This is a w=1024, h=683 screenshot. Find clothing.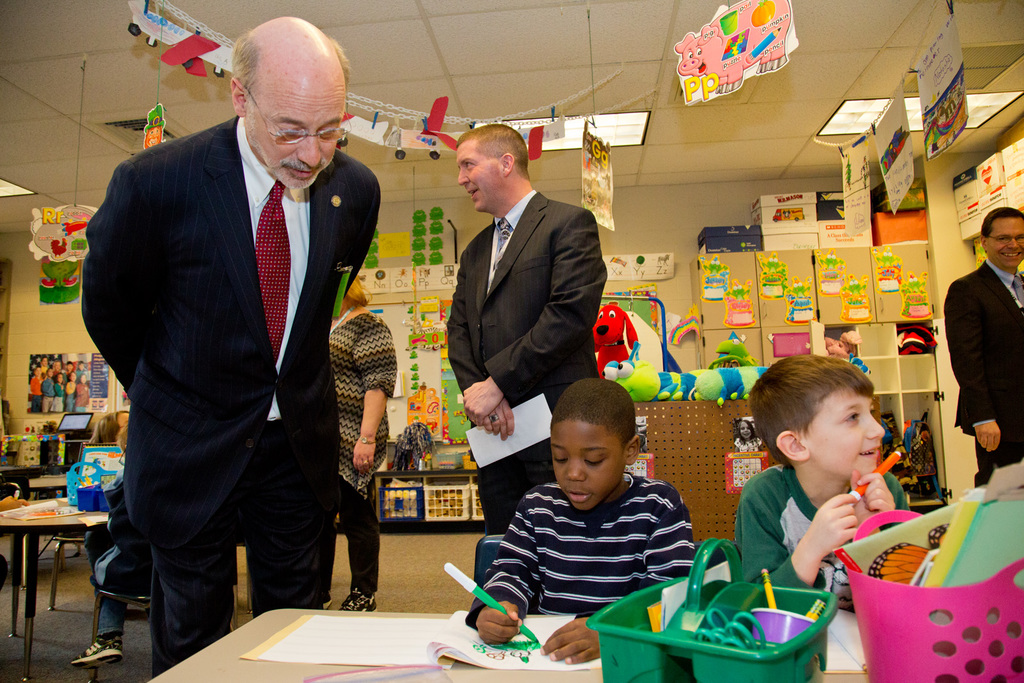
Bounding box: (335,307,399,593).
